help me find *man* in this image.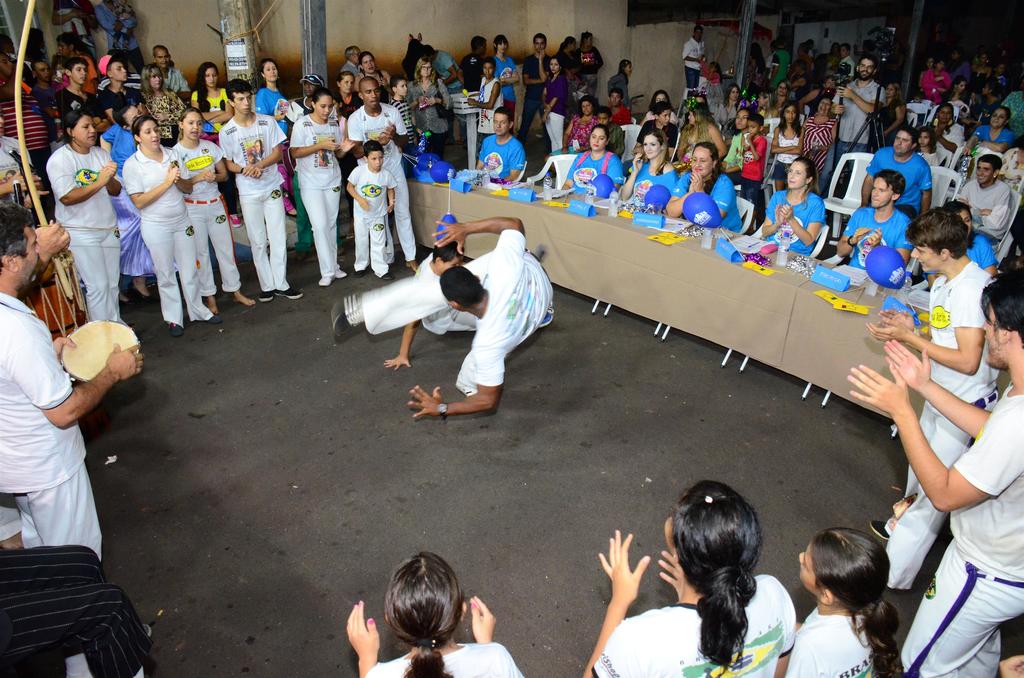
Found it: l=150, t=41, r=193, b=104.
